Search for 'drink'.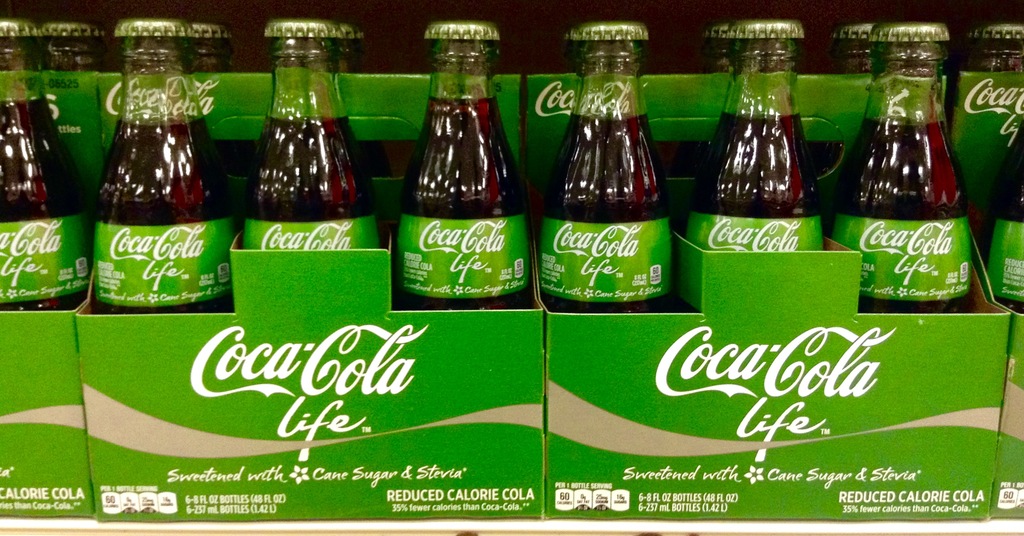
Found at 686:20:829:256.
